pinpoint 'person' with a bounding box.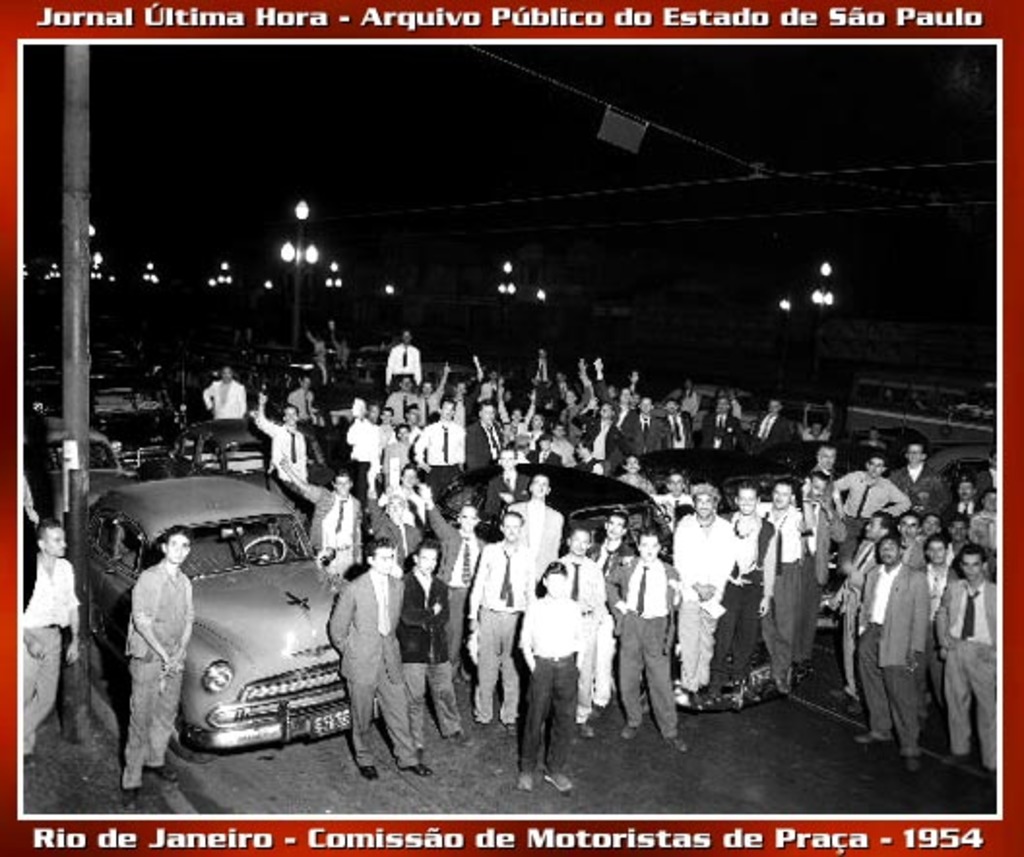
<box>275,454,365,560</box>.
